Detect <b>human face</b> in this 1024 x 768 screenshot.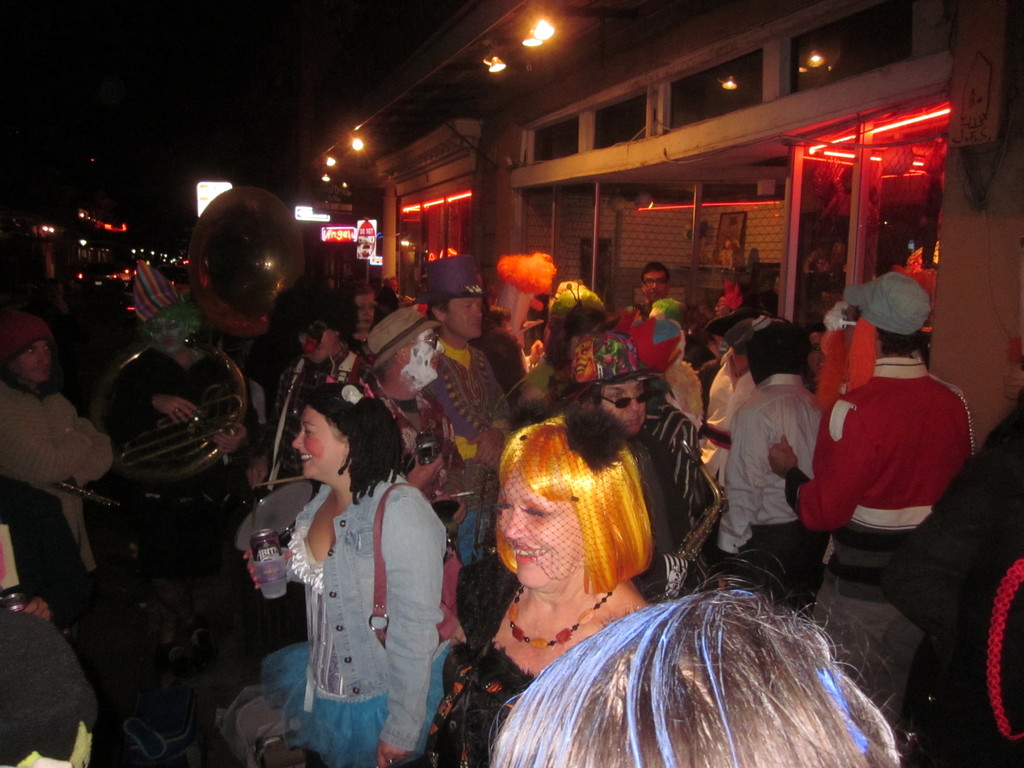
Detection: locate(291, 415, 337, 478).
